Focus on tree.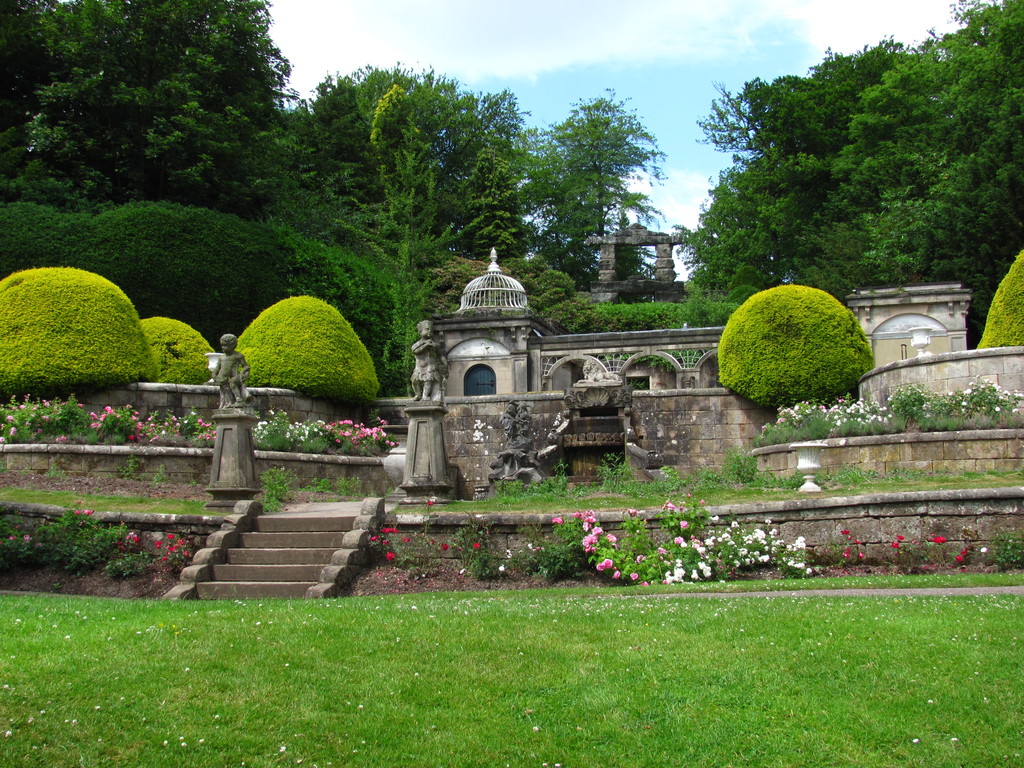
Focused at x1=712, y1=259, x2=876, y2=410.
